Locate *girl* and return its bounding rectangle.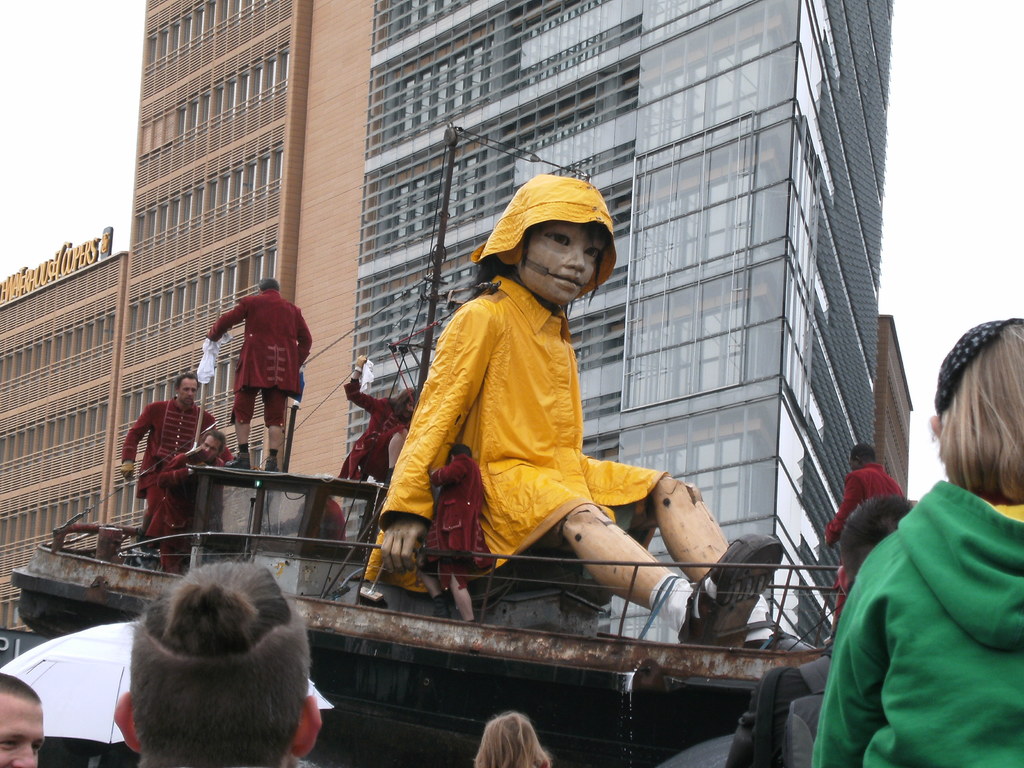
[x1=355, y1=176, x2=790, y2=647].
